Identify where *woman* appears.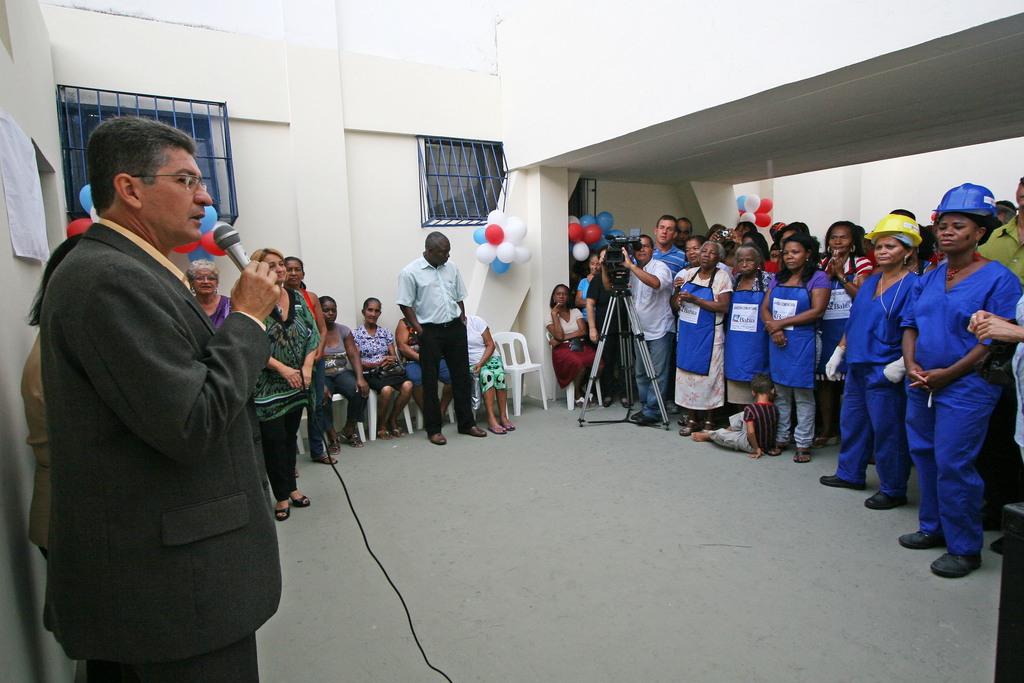
Appears at [left=671, top=235, right=733, bottom=434].
